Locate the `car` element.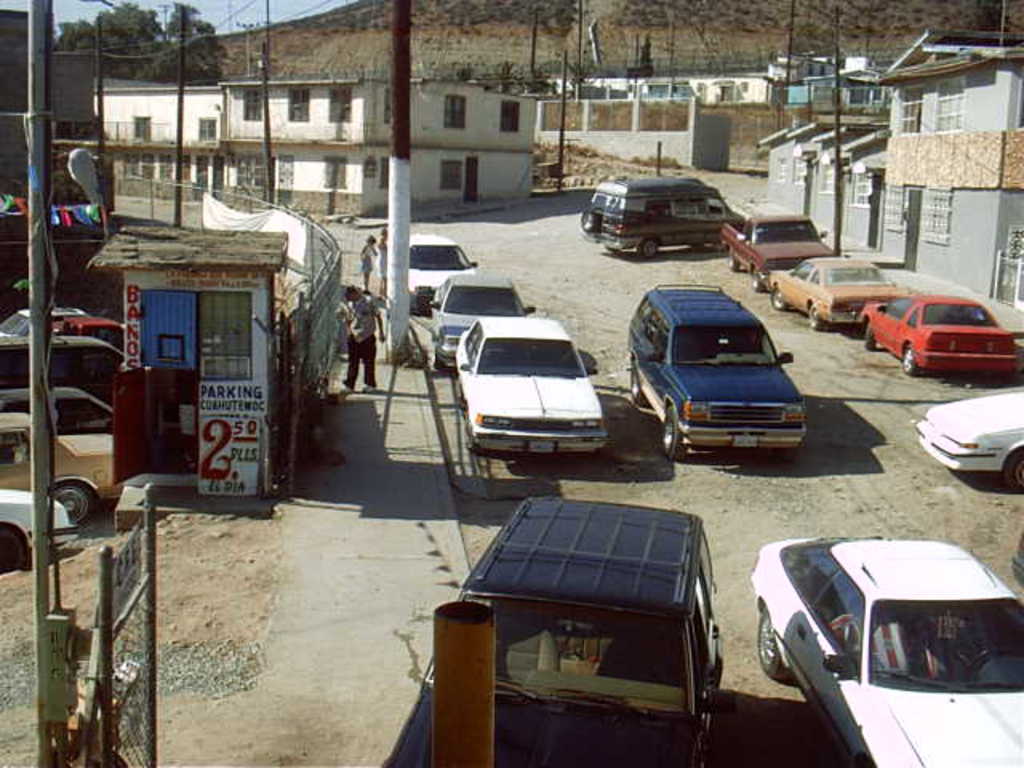
Element bbox: [left=853, top=298, right=1022, bottom=379].
